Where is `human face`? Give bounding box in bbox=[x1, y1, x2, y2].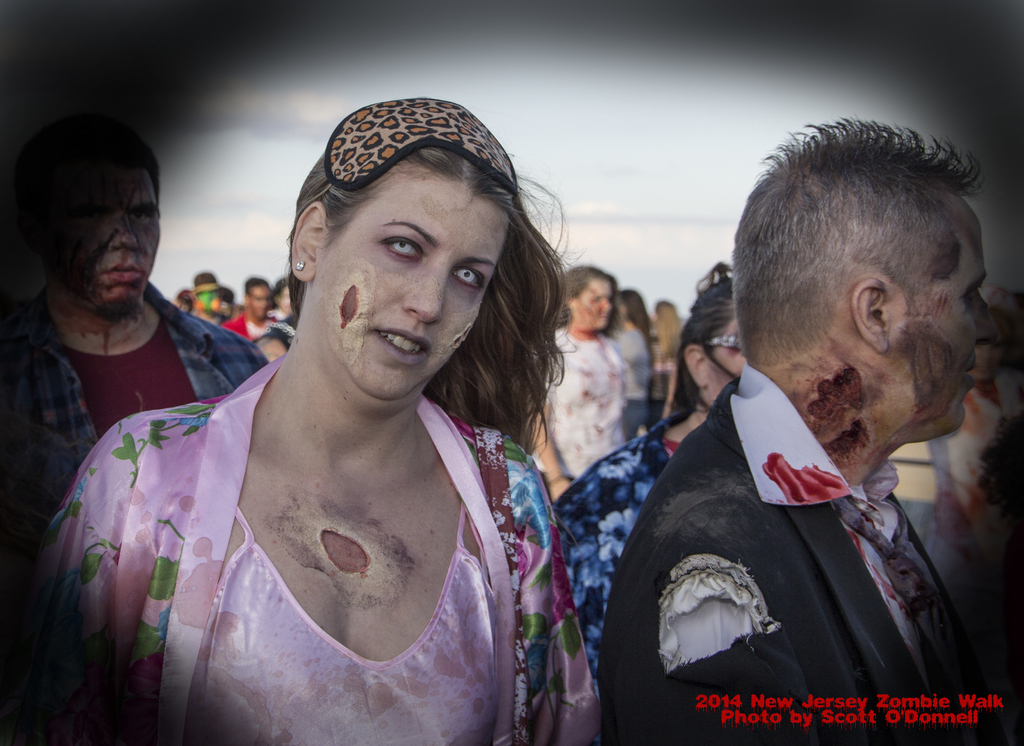
bbox=[579, 279, 607, 327].
